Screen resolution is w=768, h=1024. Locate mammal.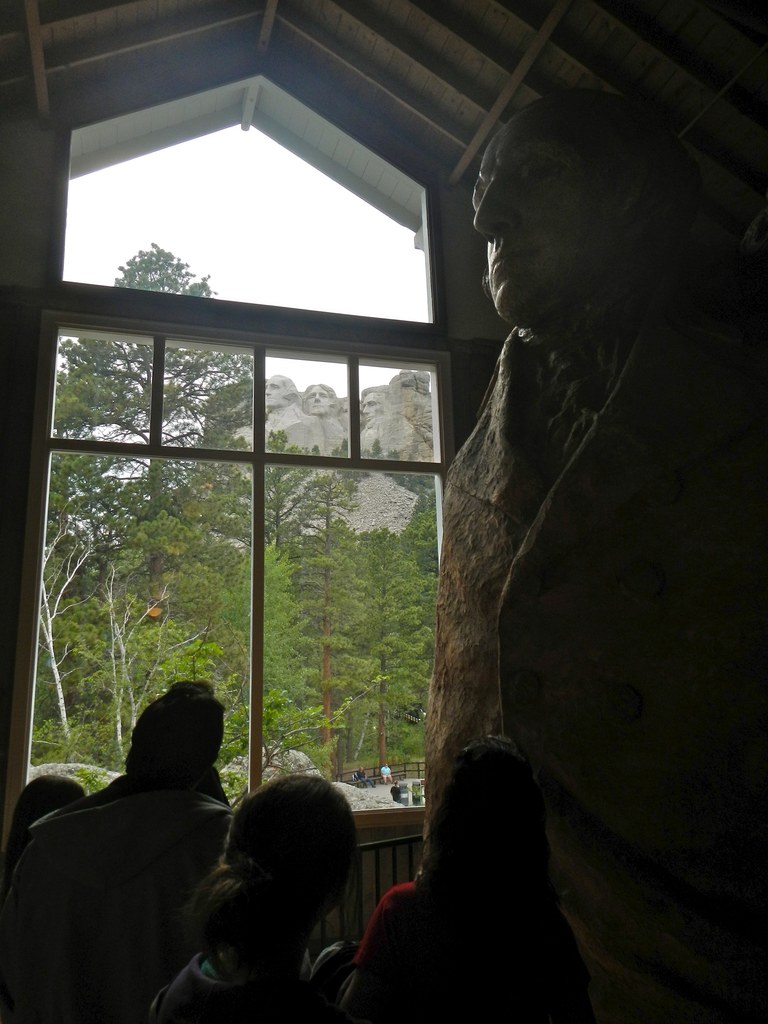
<box>140,764,402,1019</box>.
